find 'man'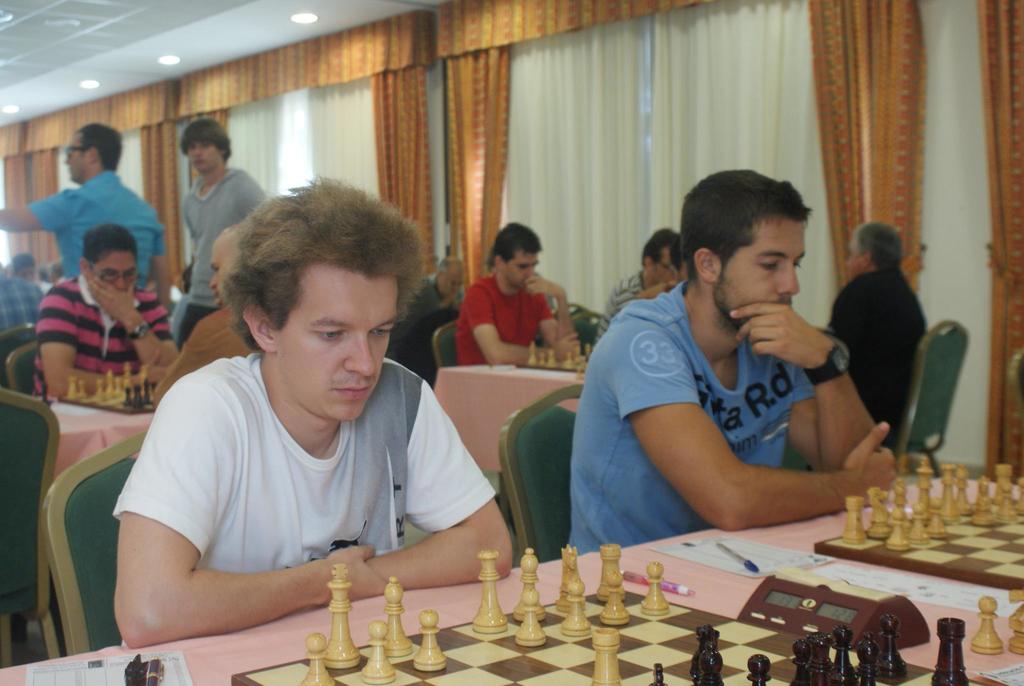
{"x1": 561, "y1": 169, "x2": 913, "y2": 562}
